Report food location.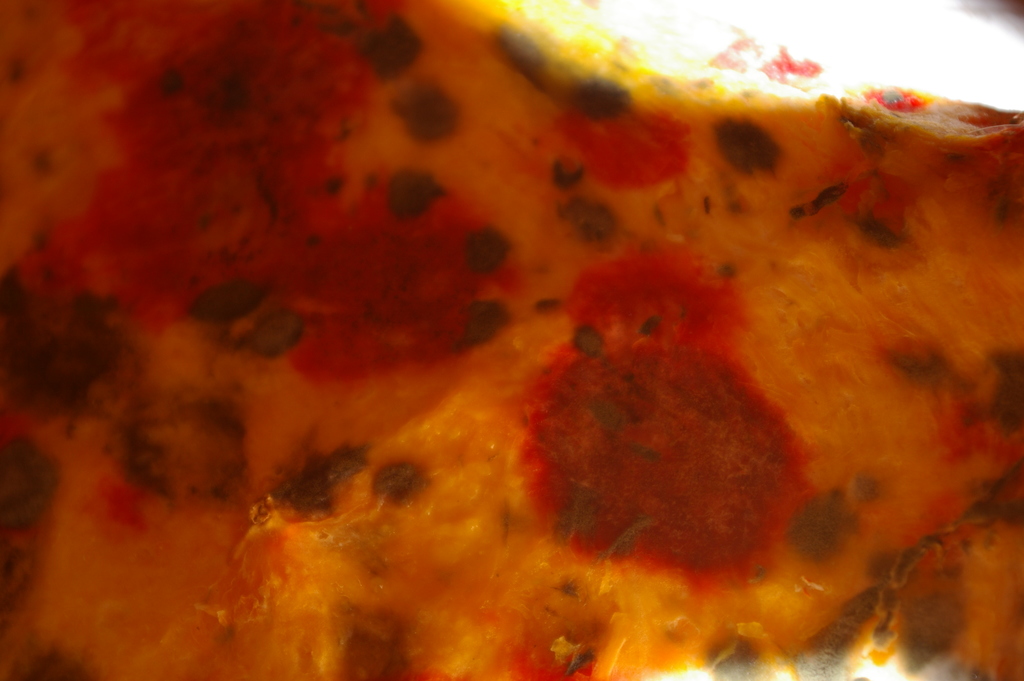
Report: detection(57, 0, 1023, 680).
